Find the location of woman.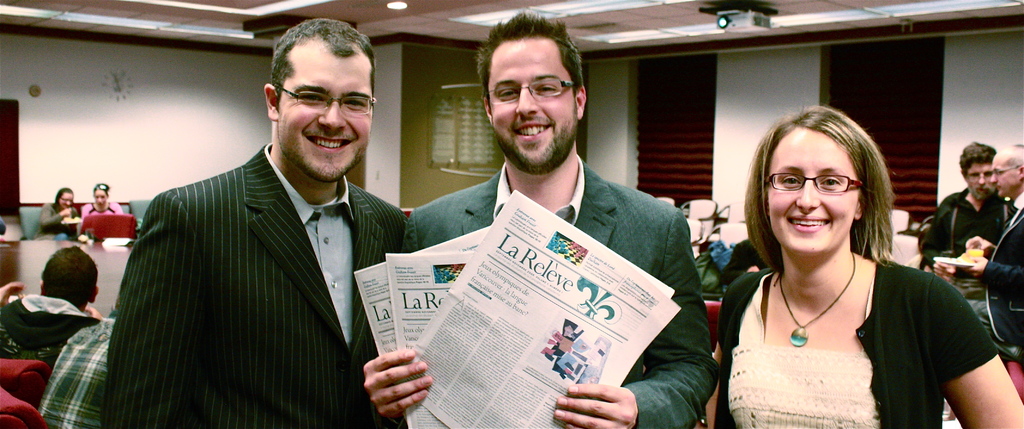
Location: (left=31, top=188, right=79, bottom=243).
